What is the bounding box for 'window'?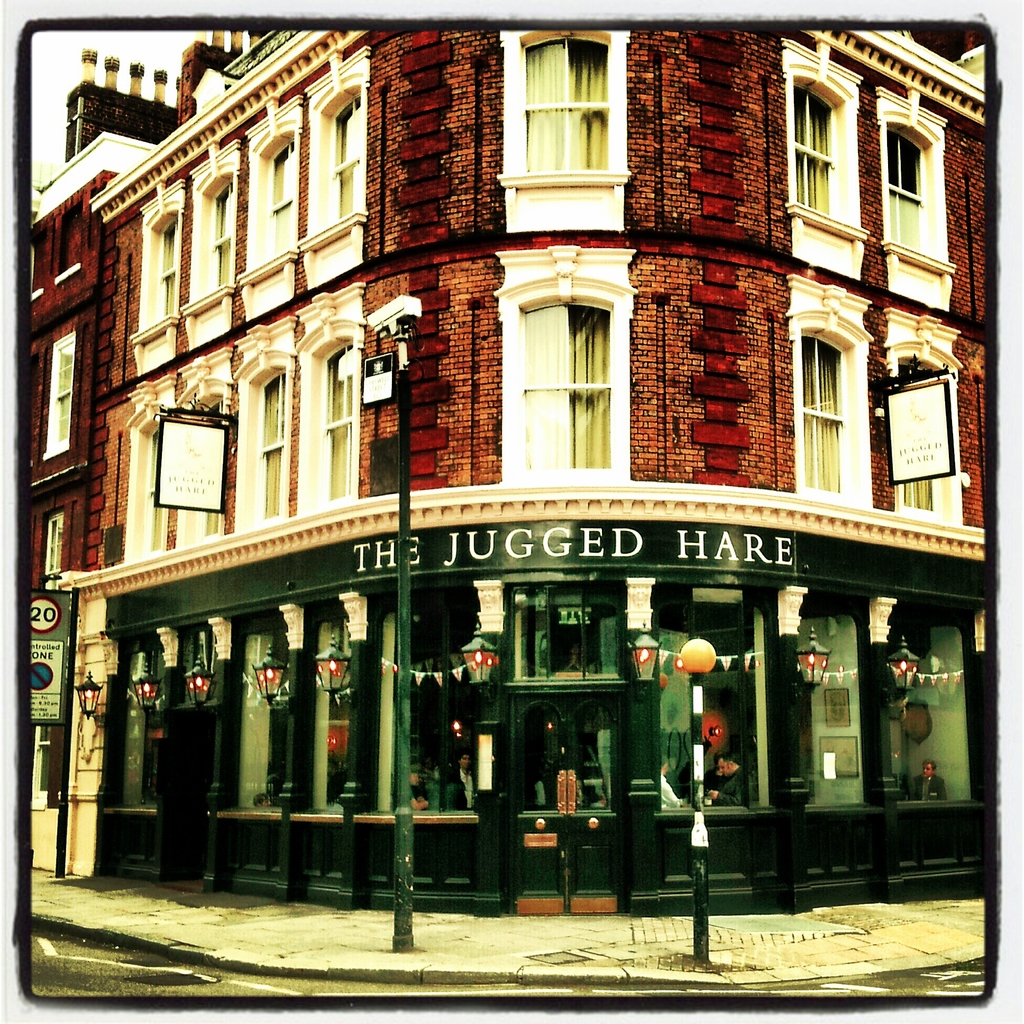
BBox(294, 312, 363, 504).
